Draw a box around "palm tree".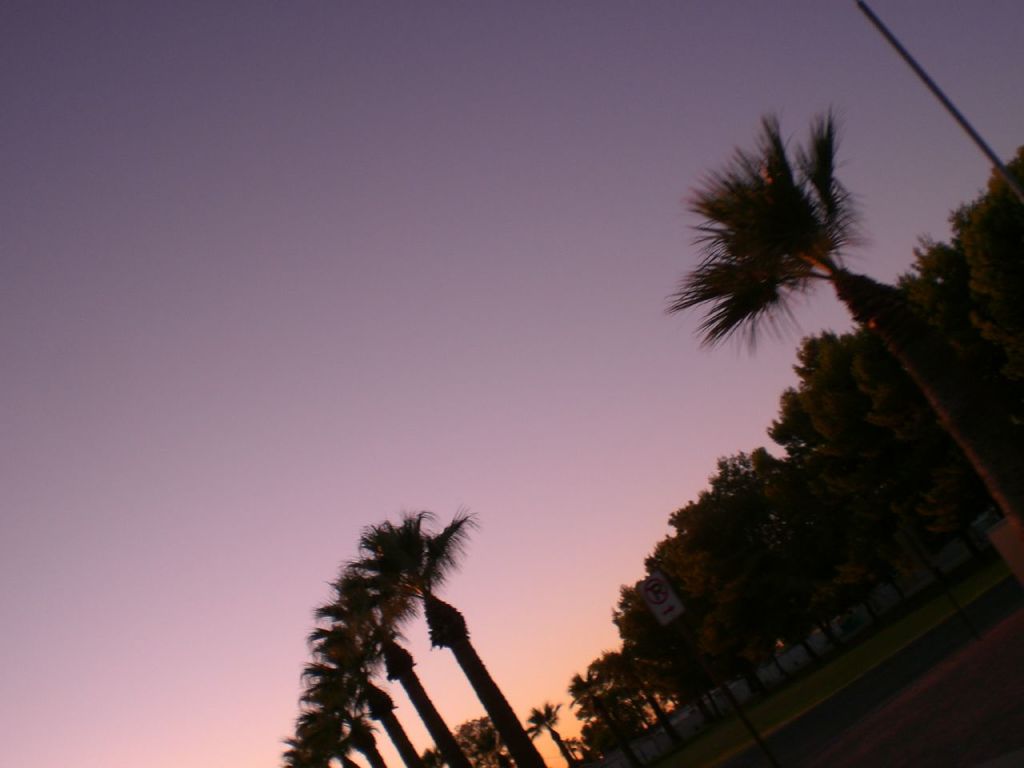
<bbox>354, 506, 555, 767</bbox>.
